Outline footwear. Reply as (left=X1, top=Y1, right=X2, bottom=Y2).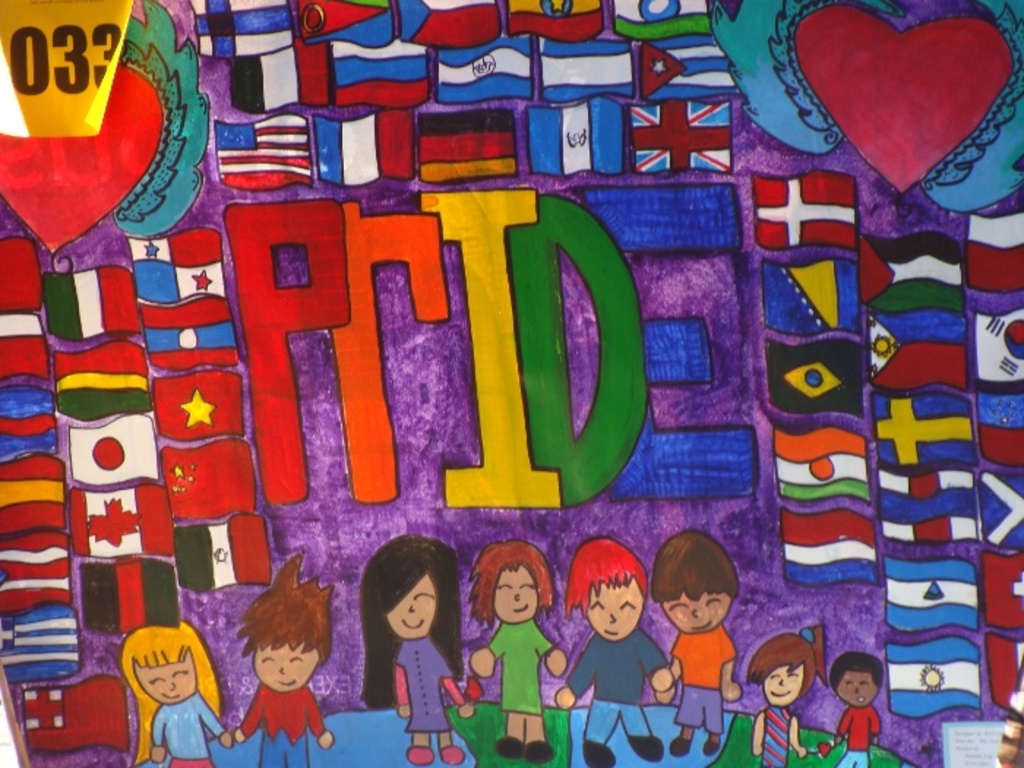
(left=525, top=745, right=554, bottom=767).
